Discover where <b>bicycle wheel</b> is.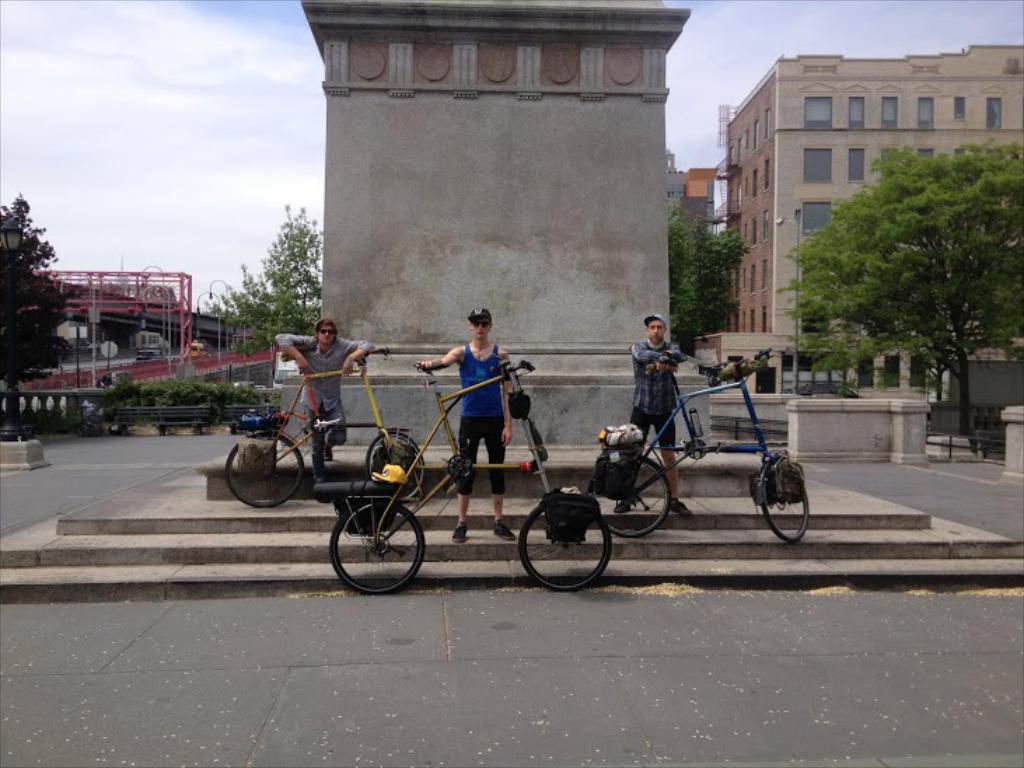
Discovered at <bbox>367, 426, 423, 506</bbox>.
